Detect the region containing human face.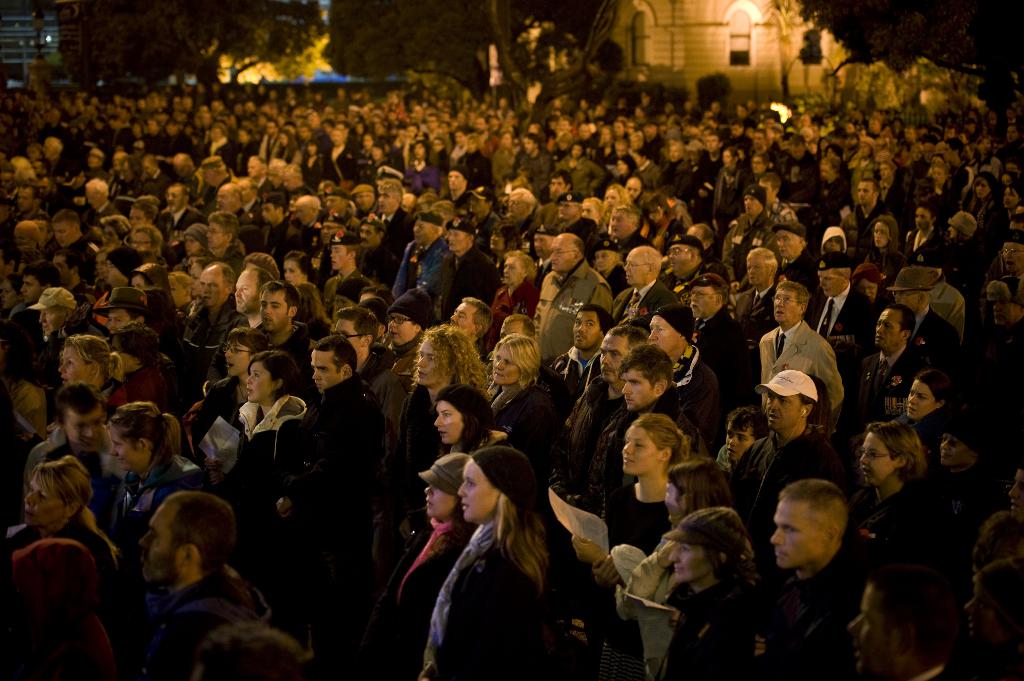
crop(623, 248, 646, 288).
